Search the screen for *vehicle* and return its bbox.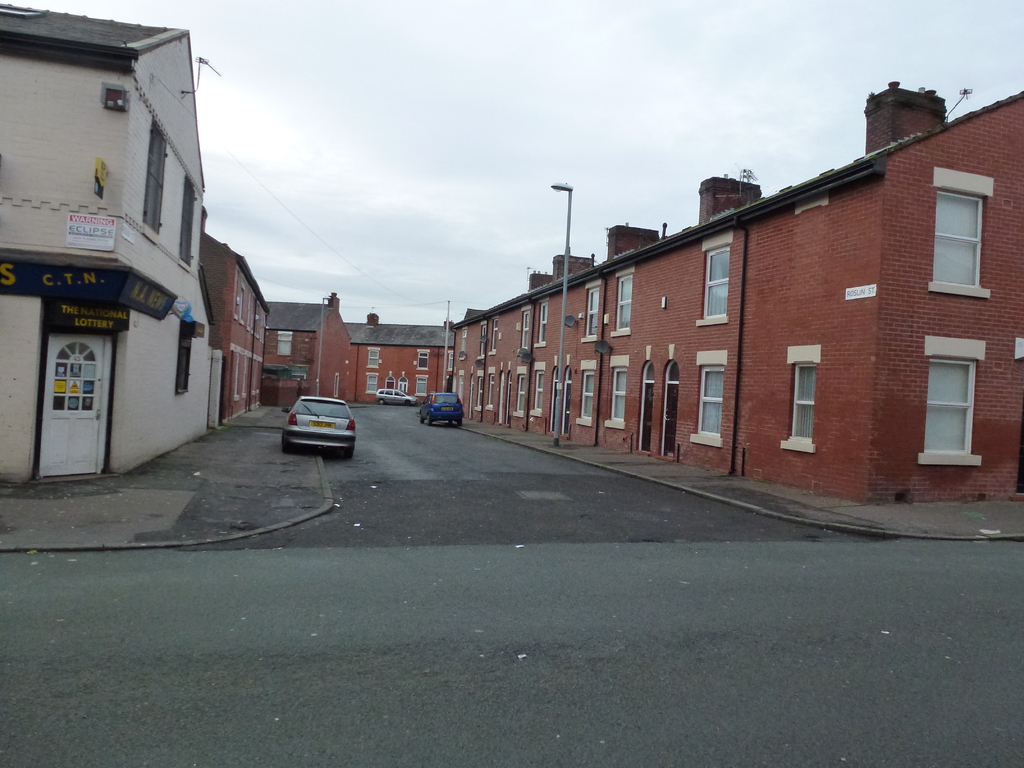
Found: bbox(374, 385, 419, 404).
